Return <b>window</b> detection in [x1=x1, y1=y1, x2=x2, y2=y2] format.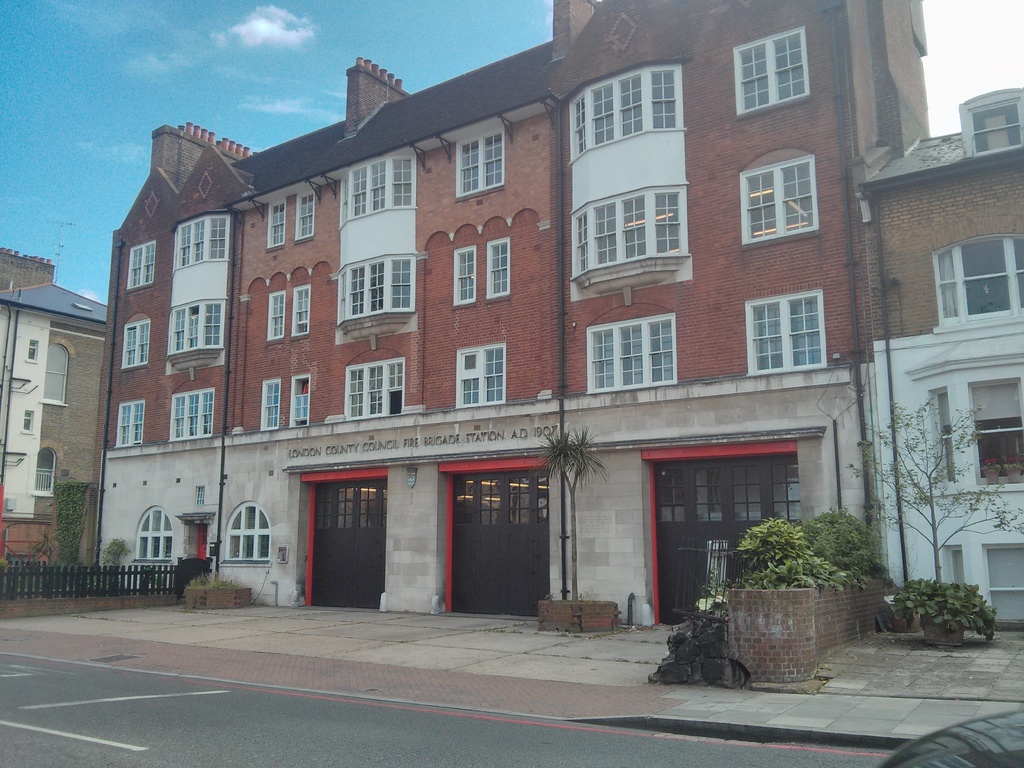
[x1=28, y1=337, x2=36, y2=364].
